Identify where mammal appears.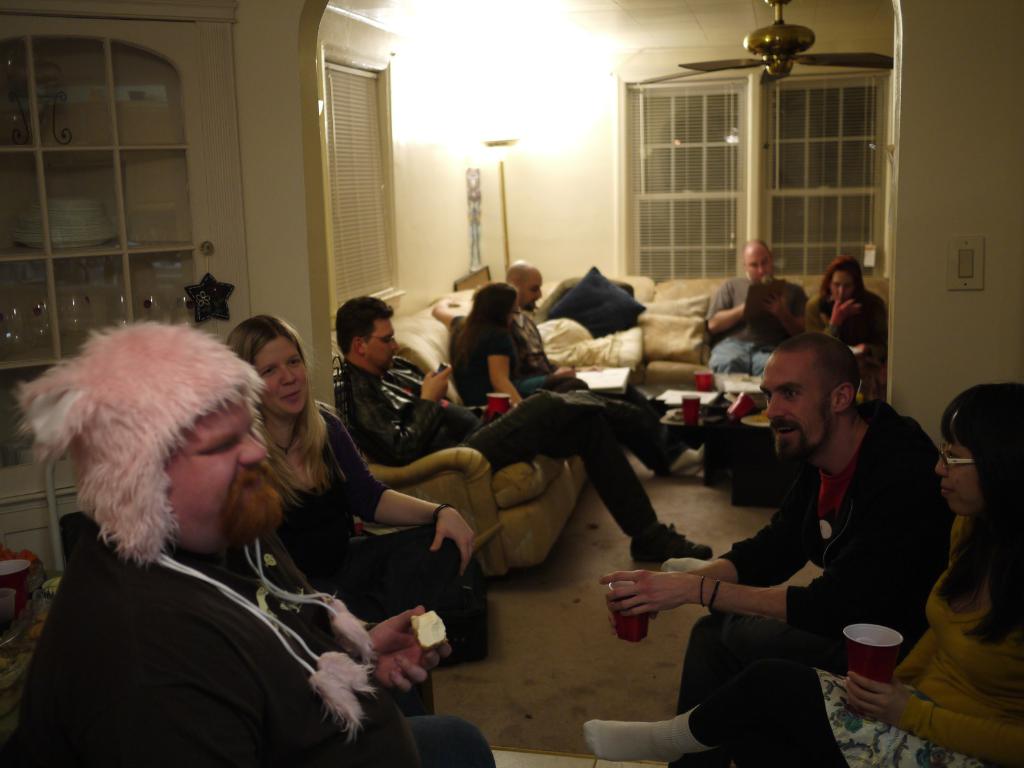
Appears at left=692, top=239, right=810, bottom=378.
